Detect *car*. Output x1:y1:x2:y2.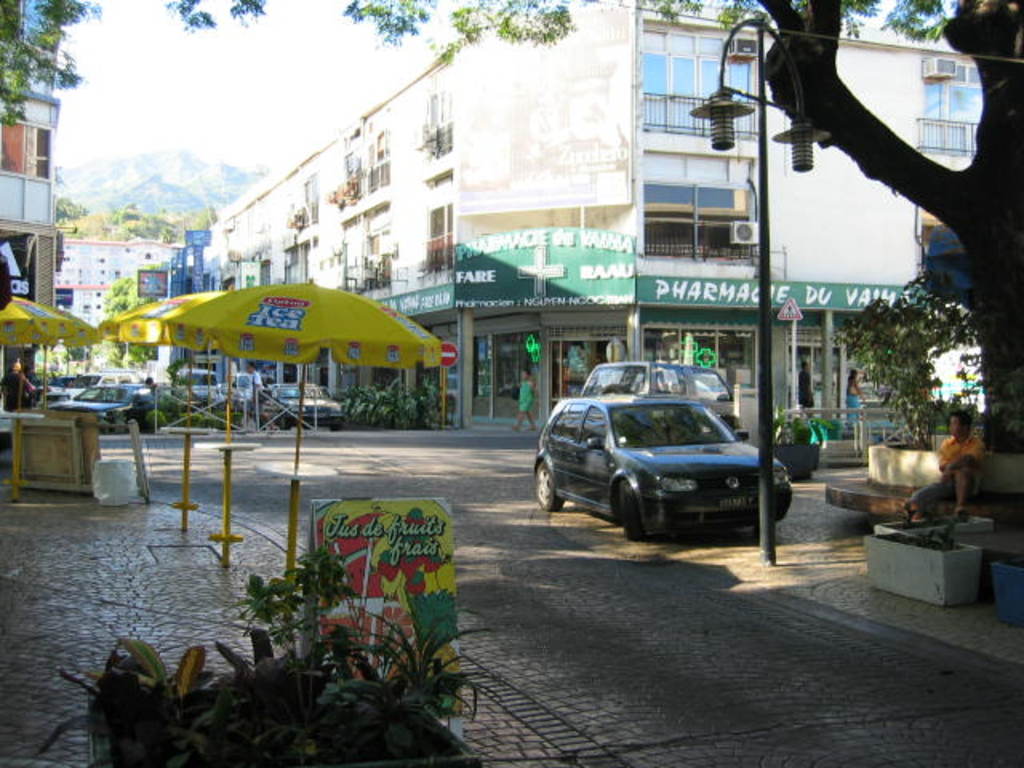
531:357:792:547.
